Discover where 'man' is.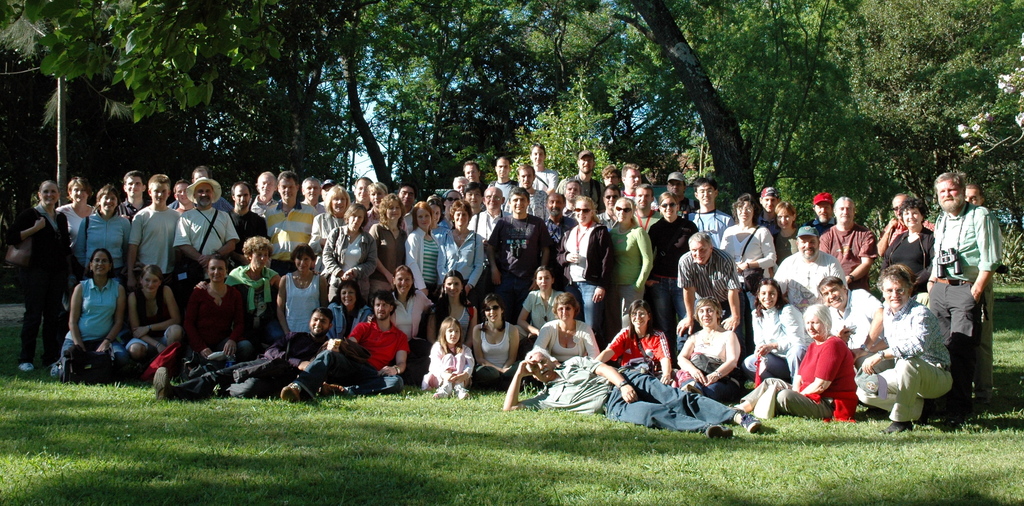
Discovered at <bbox>465, 161, 484, 188</bbox>.
